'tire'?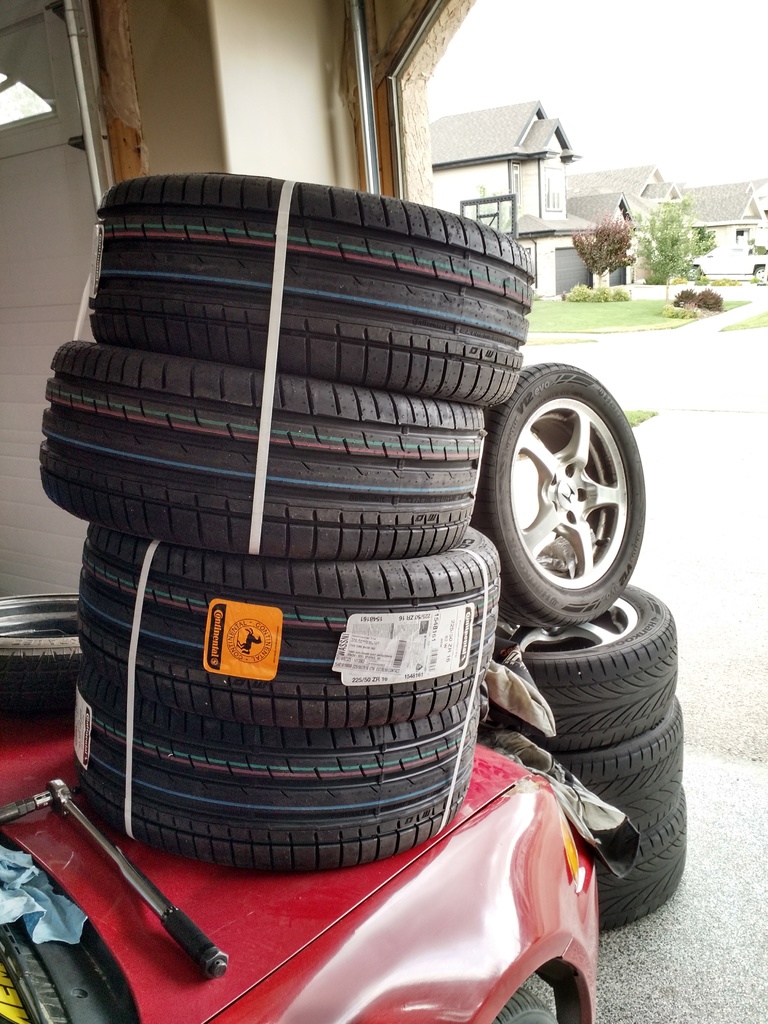
select_region(0, 593, 90, 699)
